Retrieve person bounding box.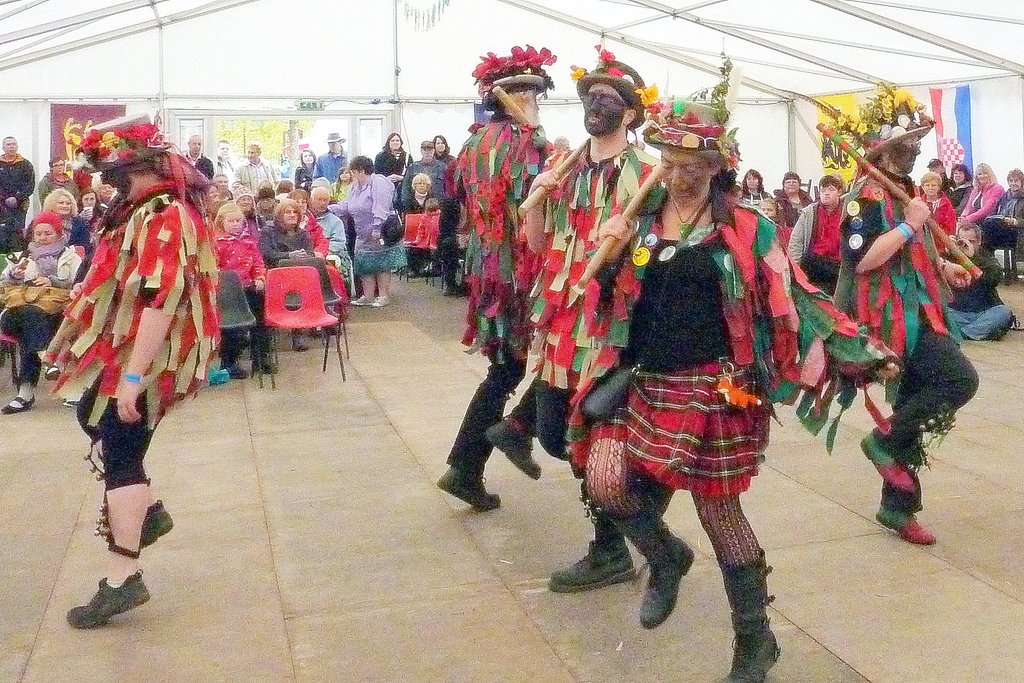
Bounding box: BBox(522, 79, 666, 596).
